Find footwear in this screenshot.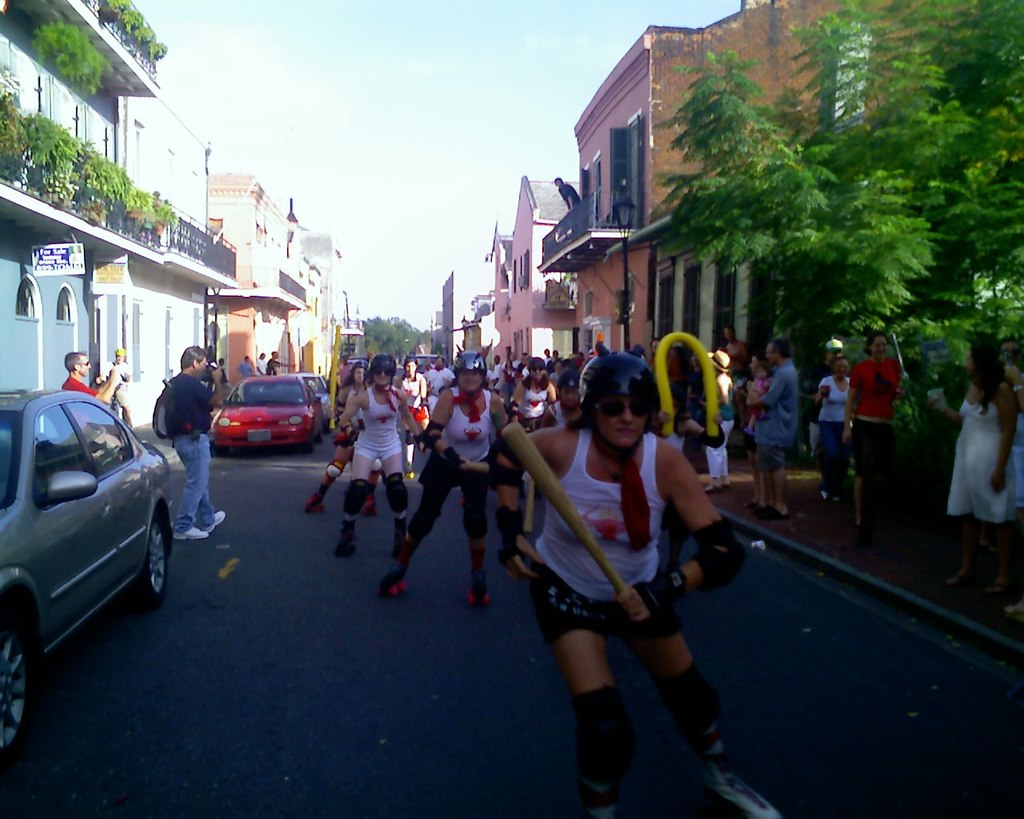
The bounding box for footwear is region(382, 569, 405, 591).
